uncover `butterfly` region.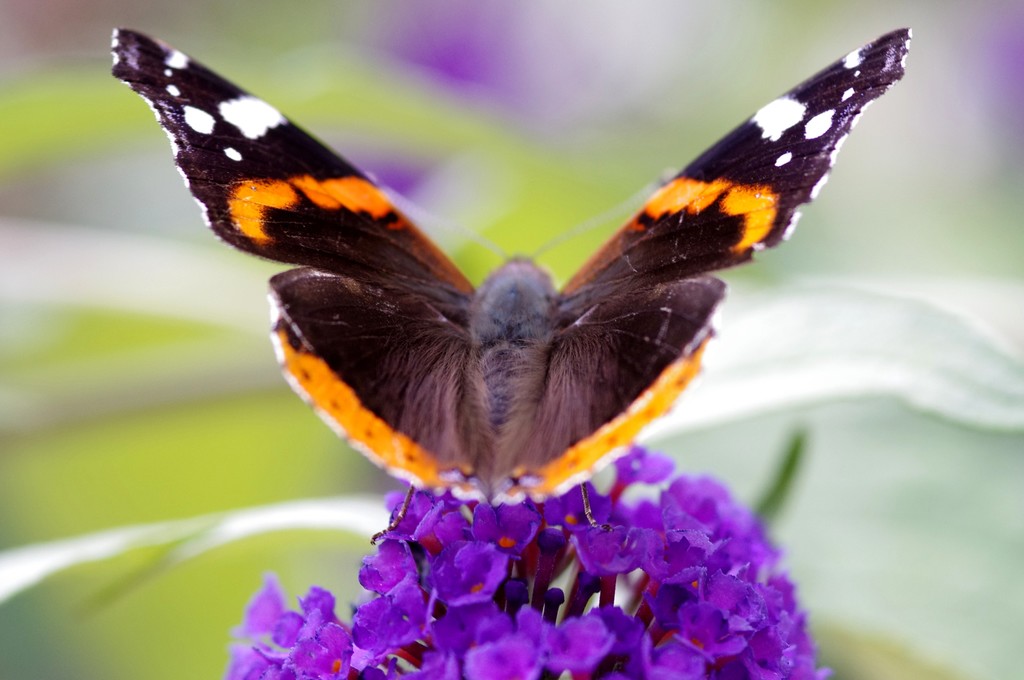
Uncovered: pyautogui.locateOnScreen(118, 0, 914, 587).
